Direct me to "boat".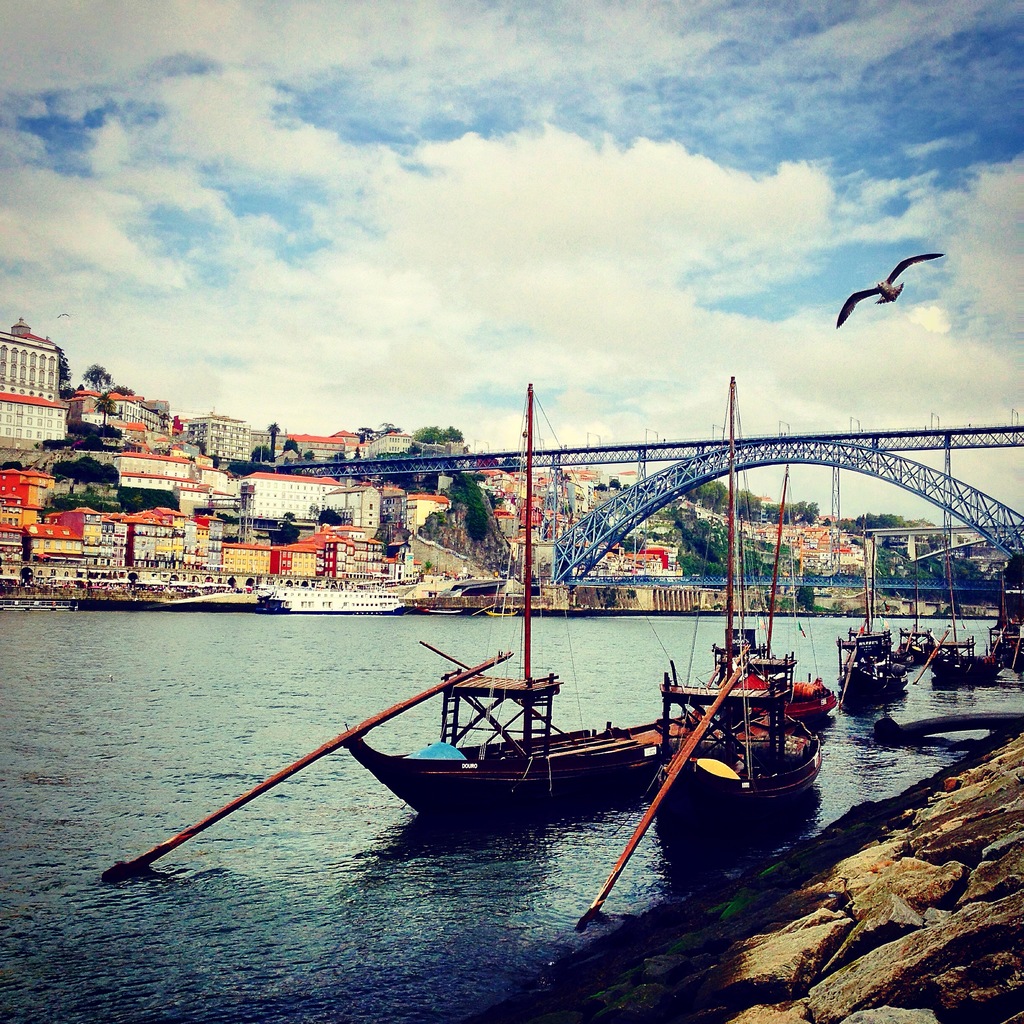
Direction: [903,428,997,708].
